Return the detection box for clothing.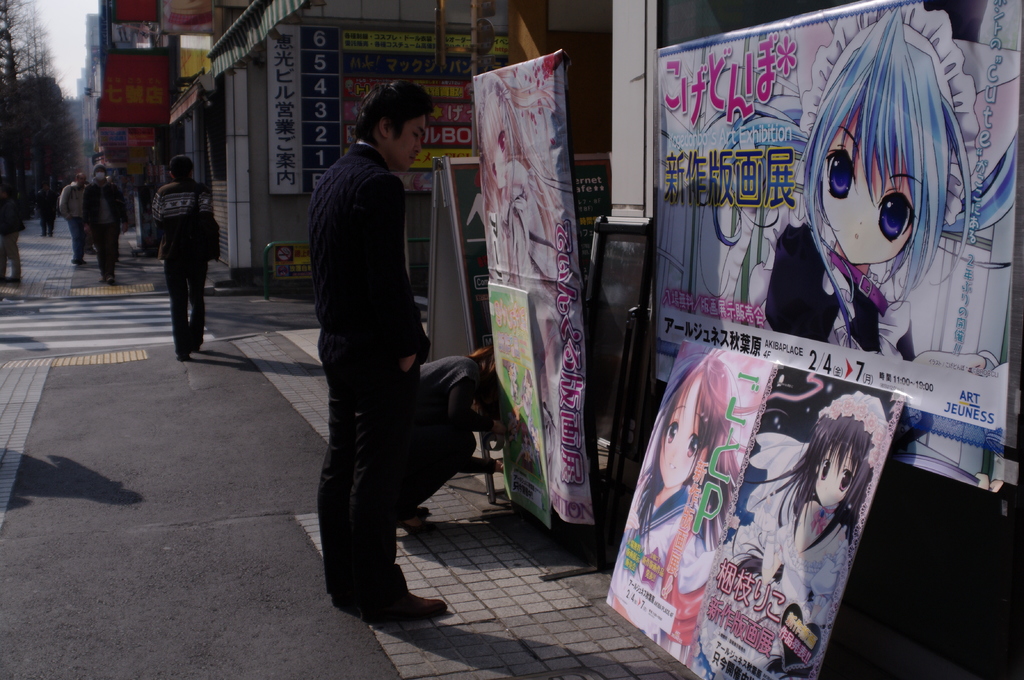
select_region(62, 184, 88, 263).
